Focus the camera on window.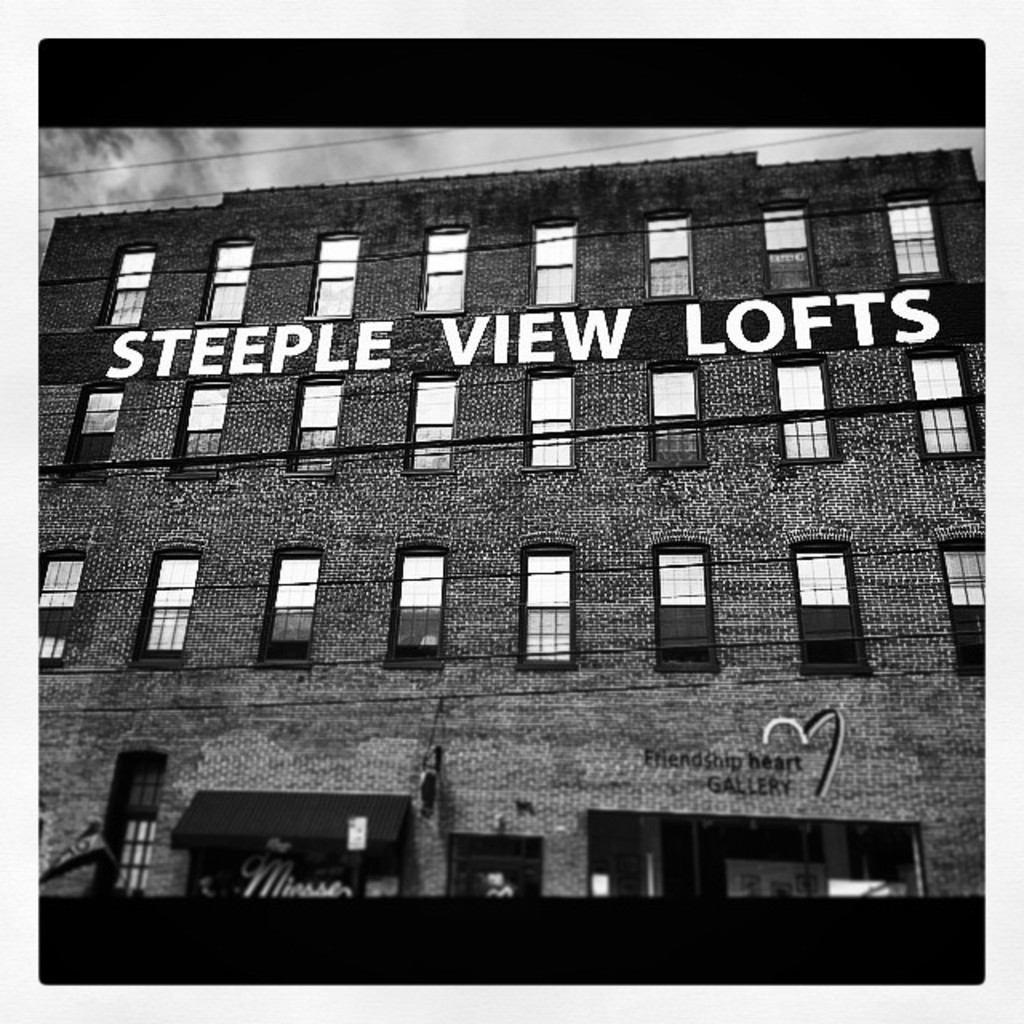
Focus region: (left=112, top=550, right=197, bottom=677).
